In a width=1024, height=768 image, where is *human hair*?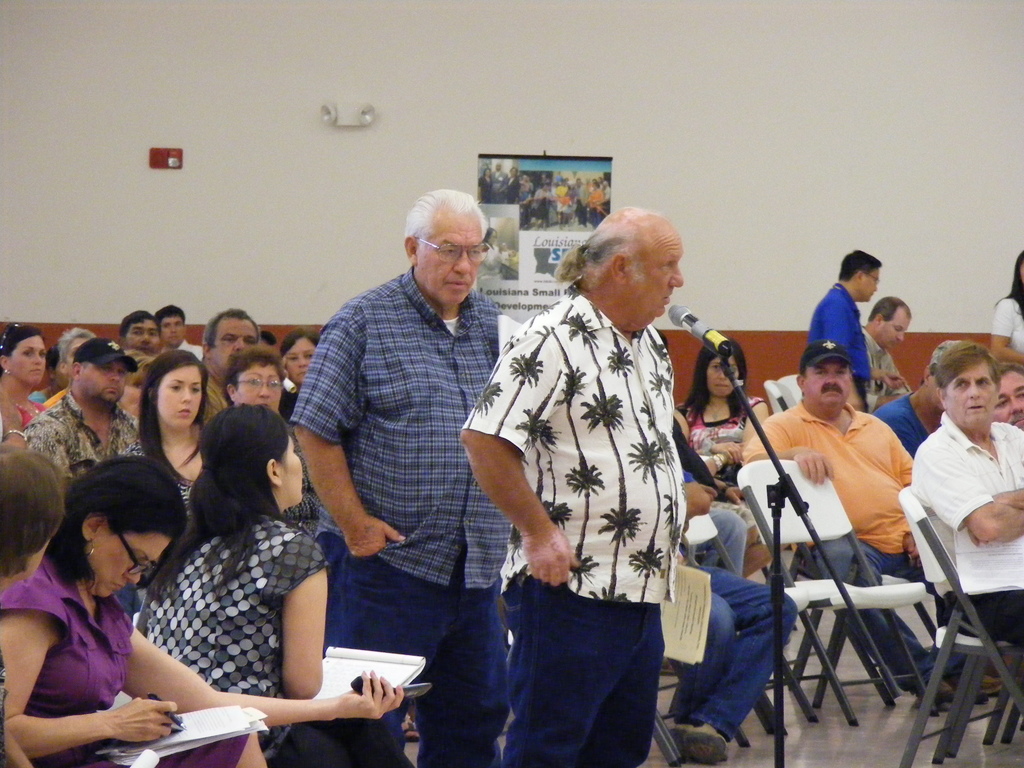
box=[559, 223, 641, 301].
